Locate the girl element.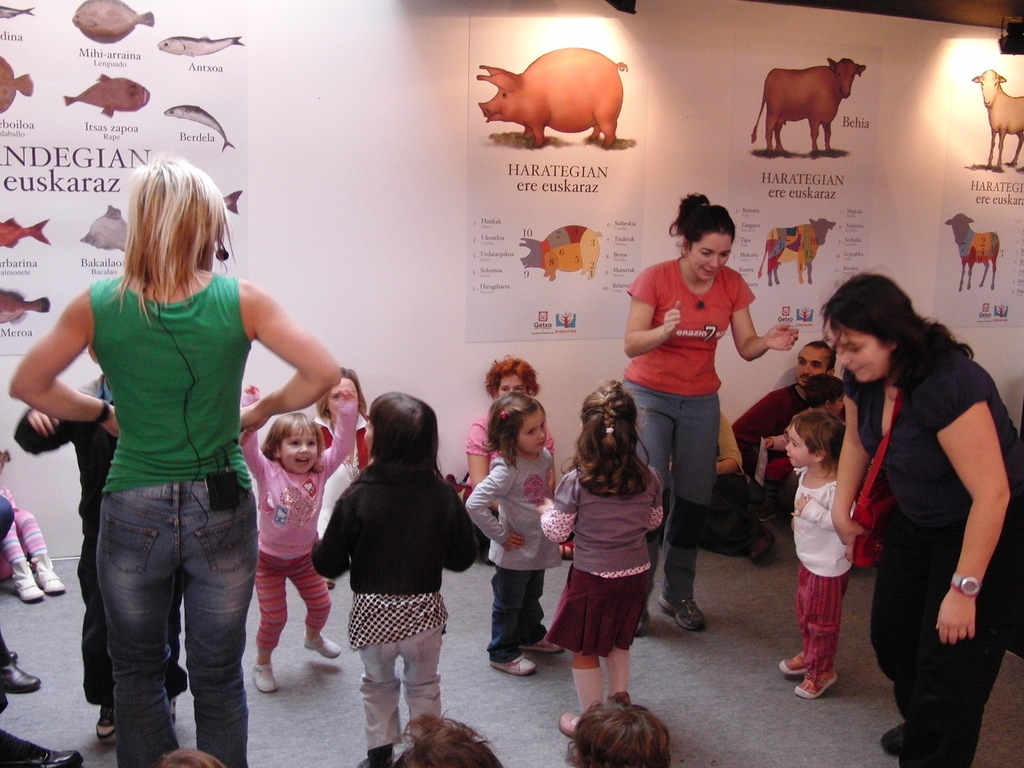
Element bbox: pyautogui.locateOnScreen(465, 394, 568, 673).
